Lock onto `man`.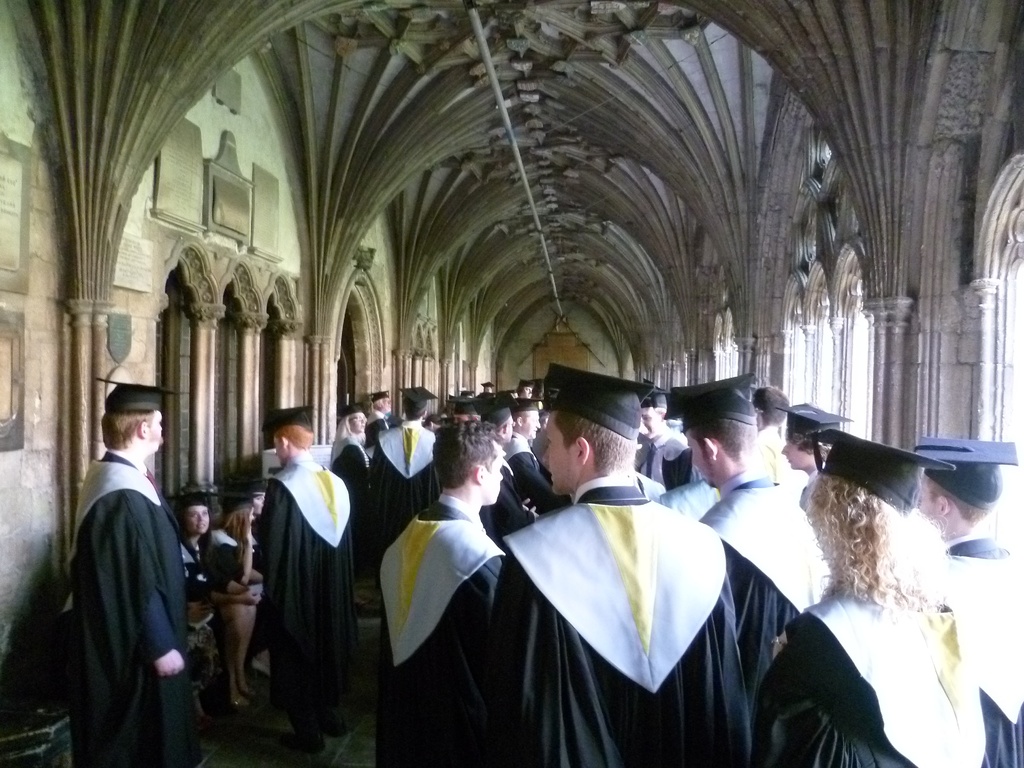
Locked: bbox=(68, 371, 191, 767).
